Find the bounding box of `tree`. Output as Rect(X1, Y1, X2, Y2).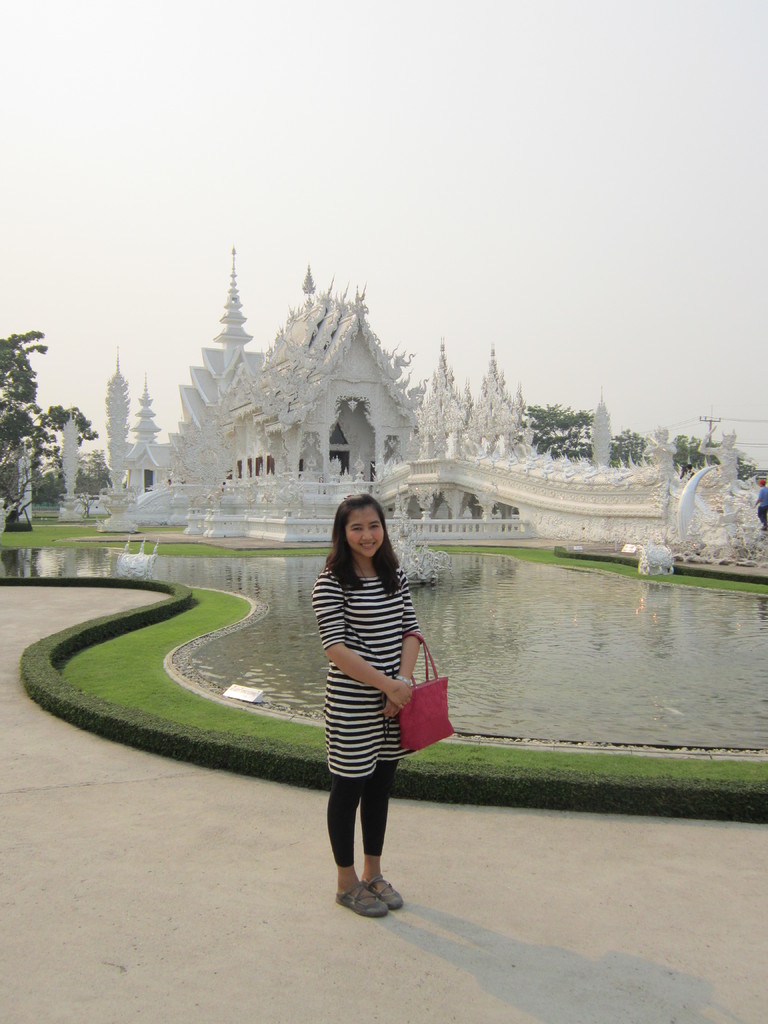
Rect(657, 428, 719, 479).
